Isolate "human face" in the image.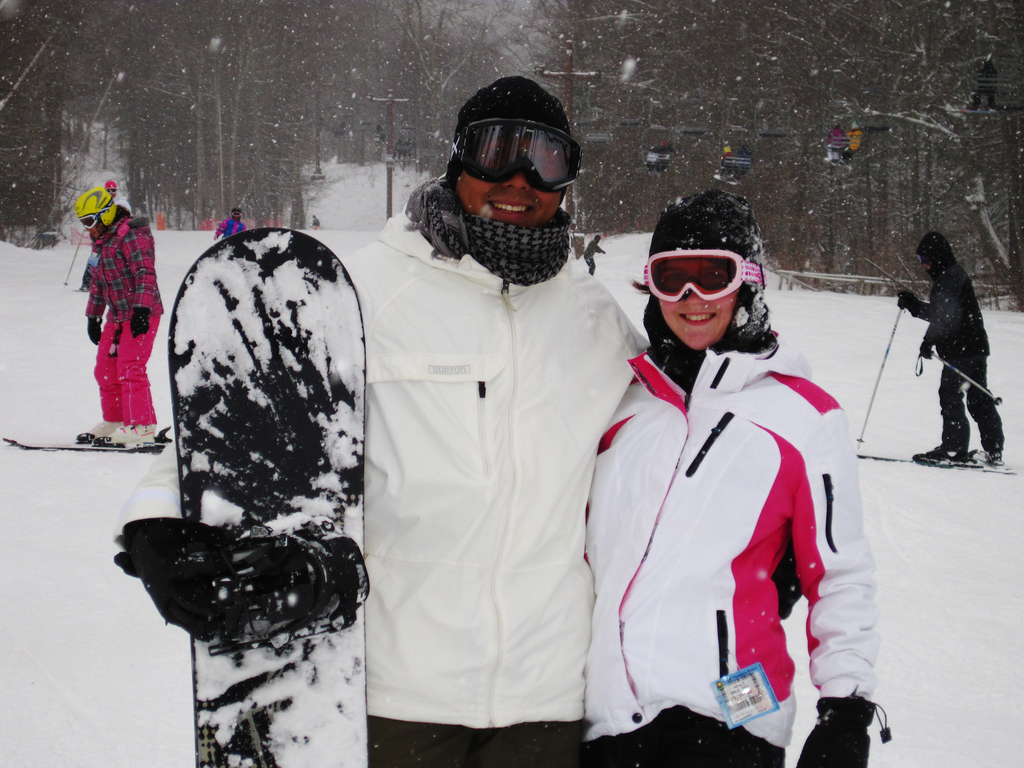
Isolated region: {"x1": 80, "y1": 213, "x2": 105, "y2": 236}.
